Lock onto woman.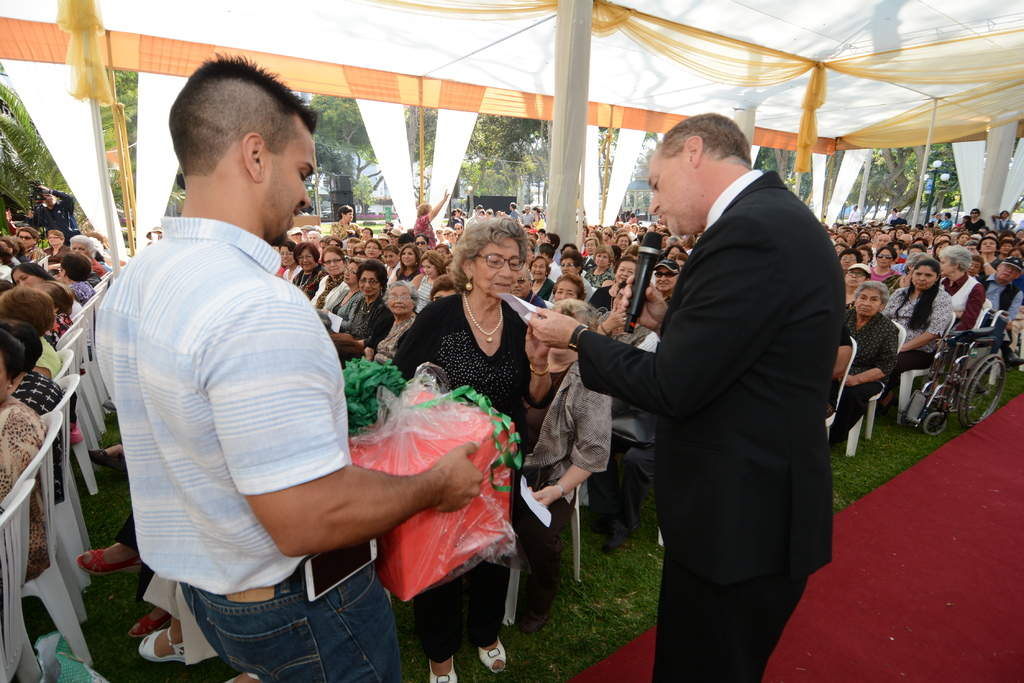
Locked: bbox(561, 248, 600, 299).
